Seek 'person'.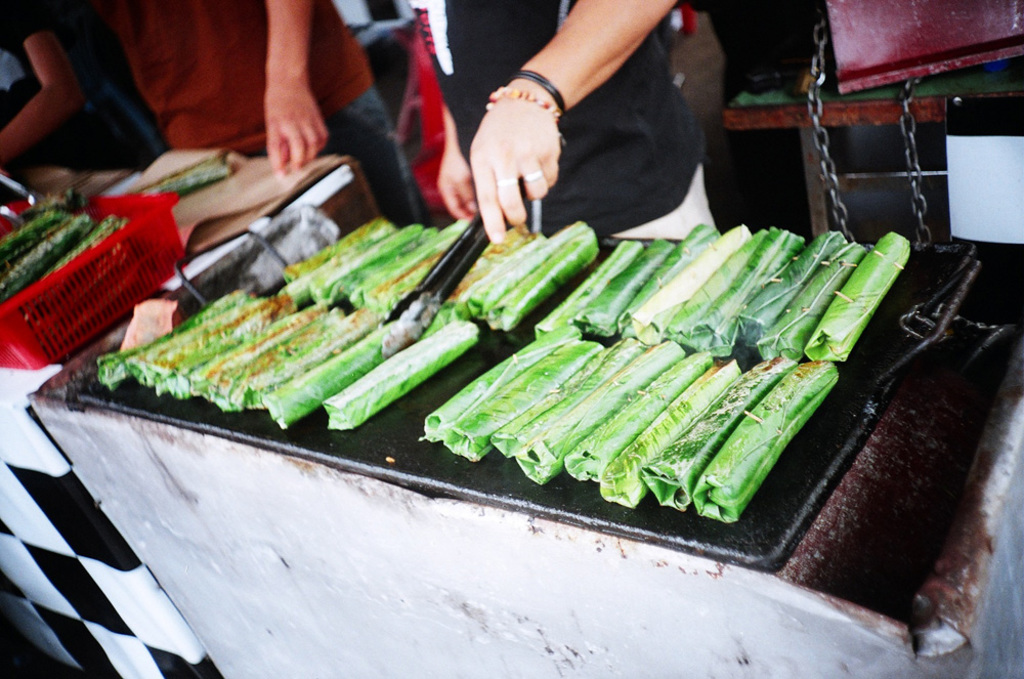
region(96, 0, 427, 243).
